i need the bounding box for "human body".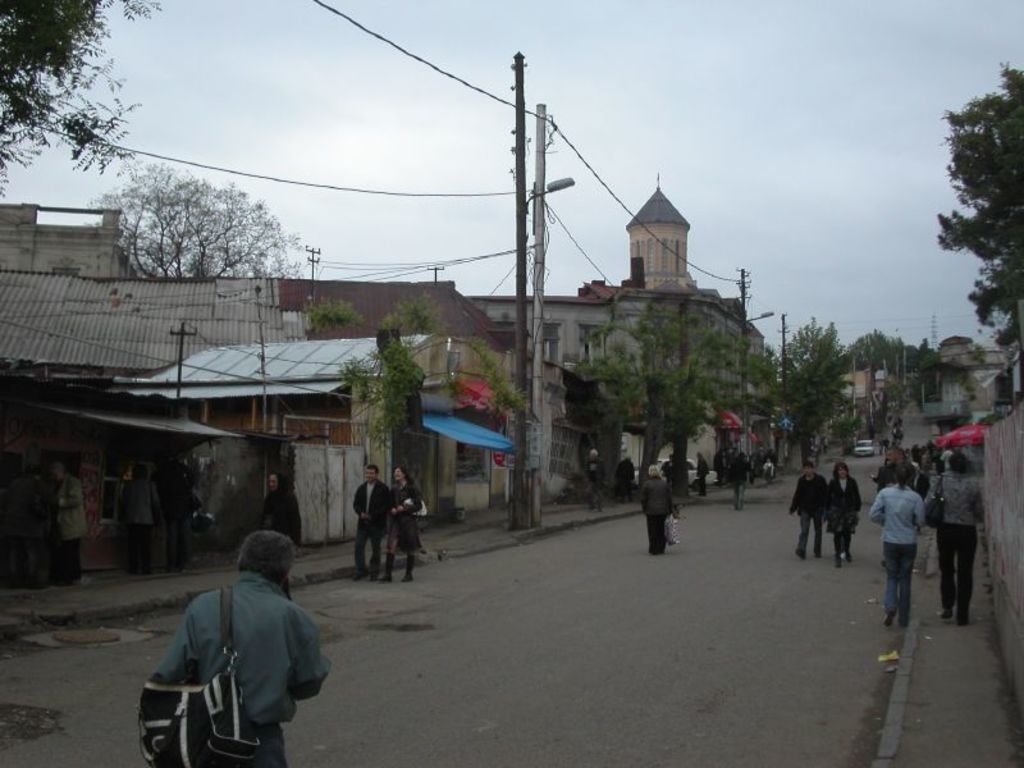
Here it is: (792, 461, 835, 561).
